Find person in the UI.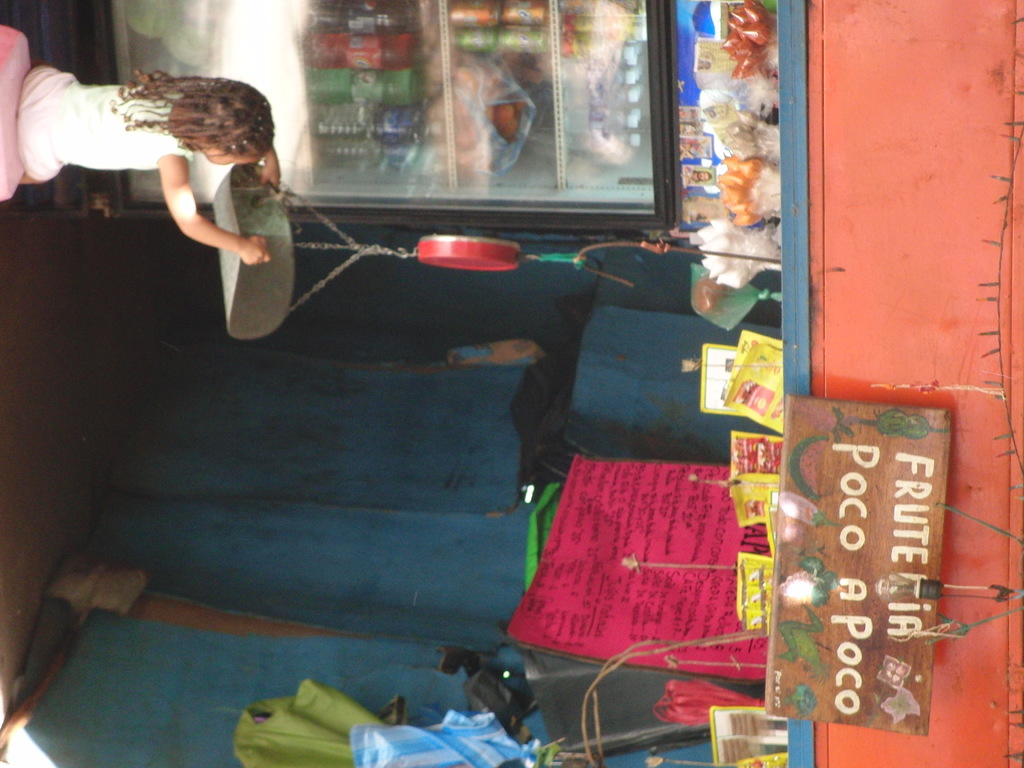
UI element at bbox(18, 69, 273, 268).
